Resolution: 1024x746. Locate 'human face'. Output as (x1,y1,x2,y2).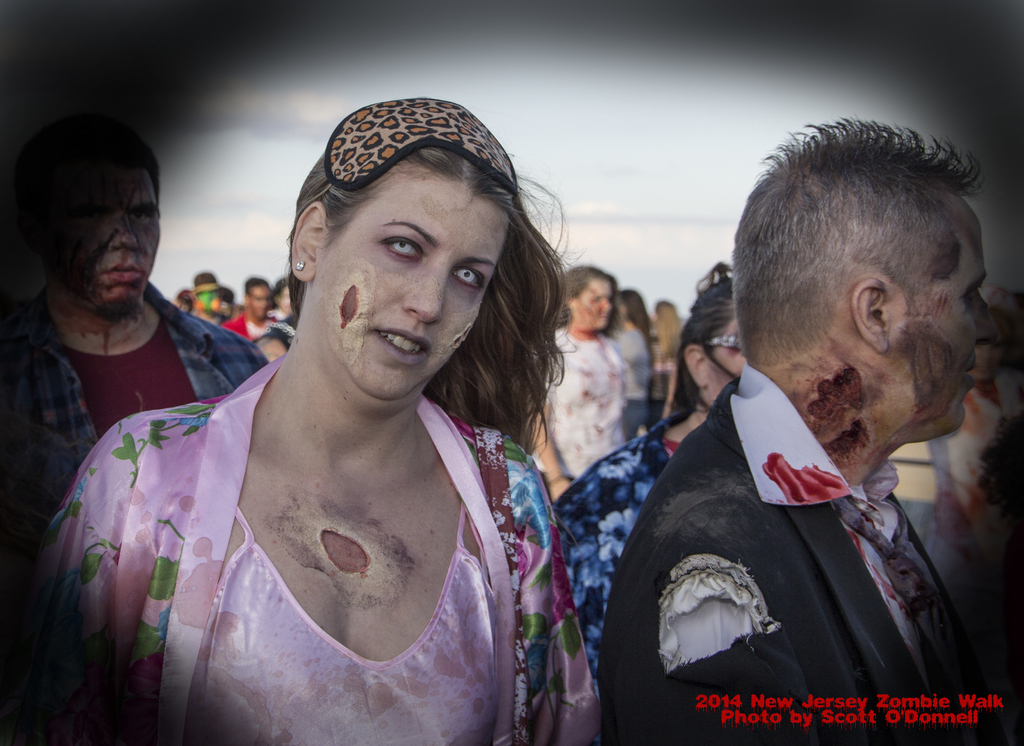
(252,285,270,319).
